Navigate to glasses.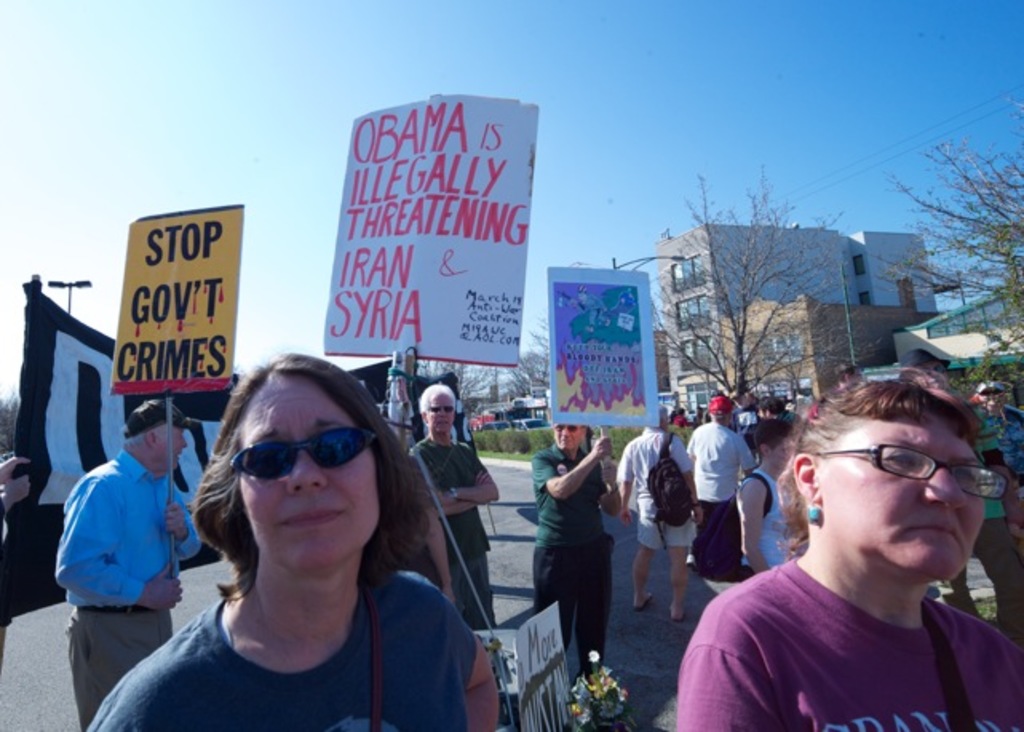
Navigation target: [230,427,380,481].
